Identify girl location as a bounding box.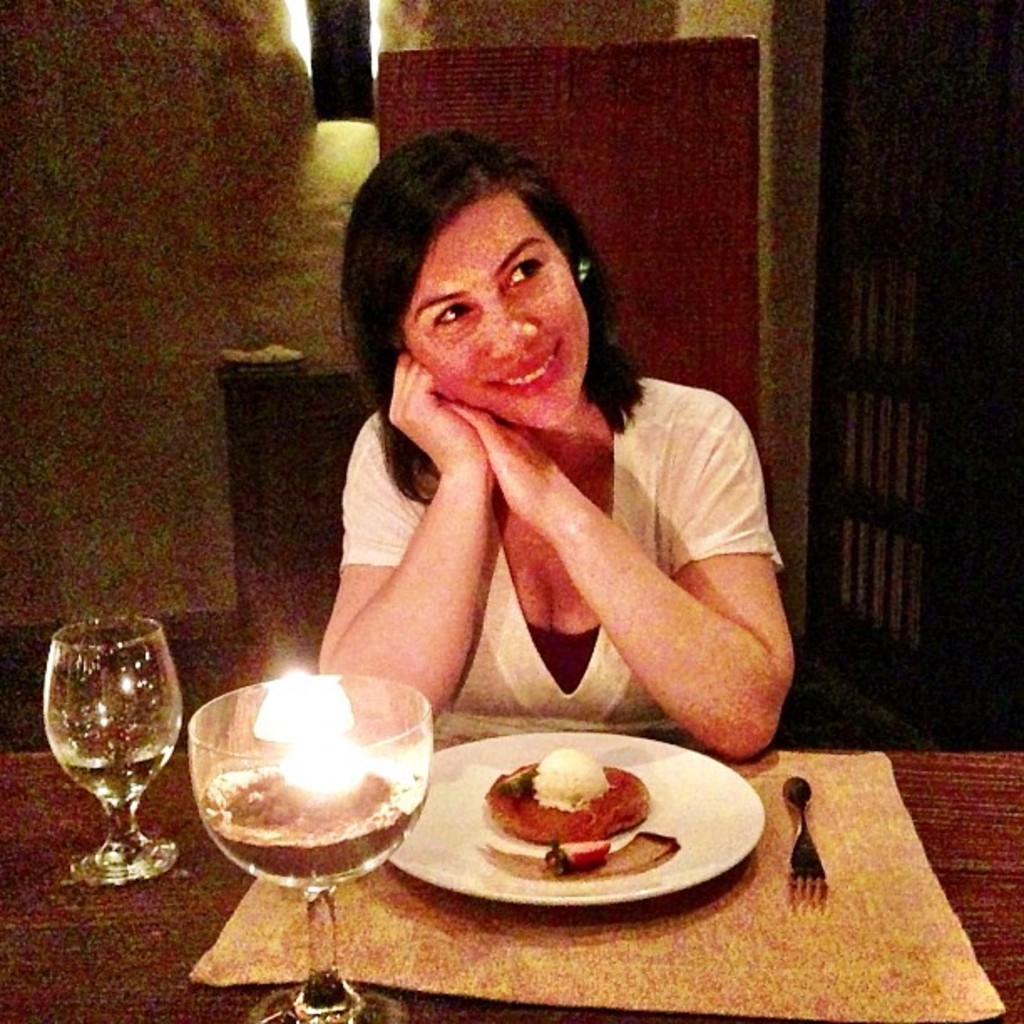
region(320, 137, 798, 763).
